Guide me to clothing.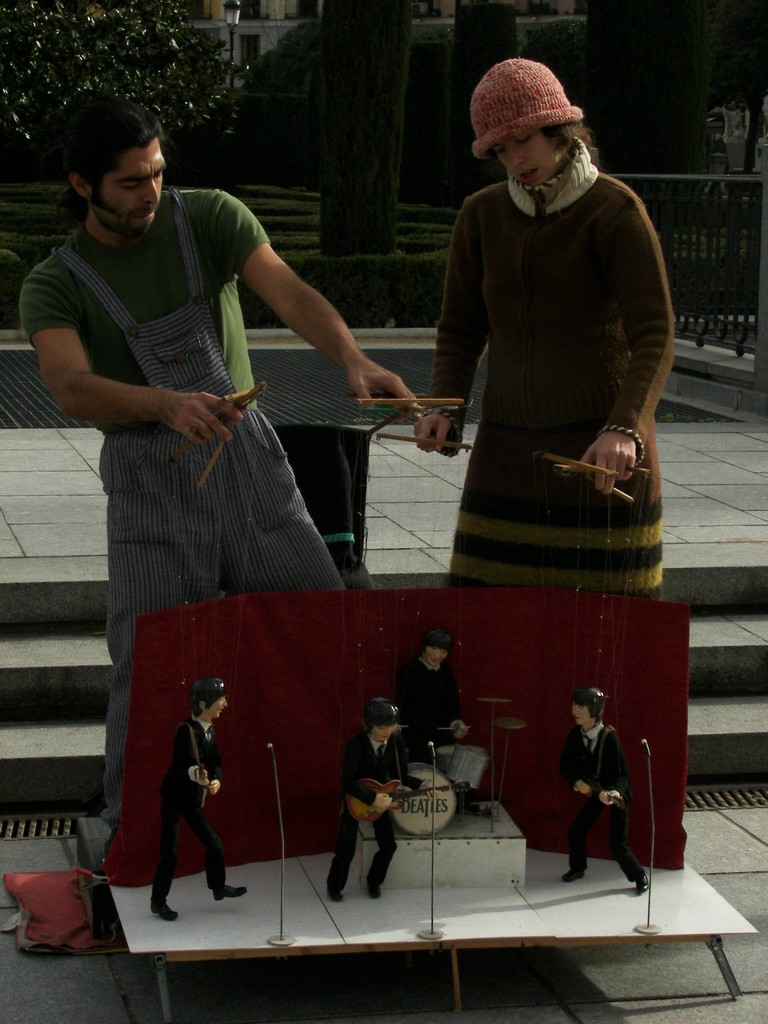
Guidance: x1=392 y1=655 x2=464 y2=768.
